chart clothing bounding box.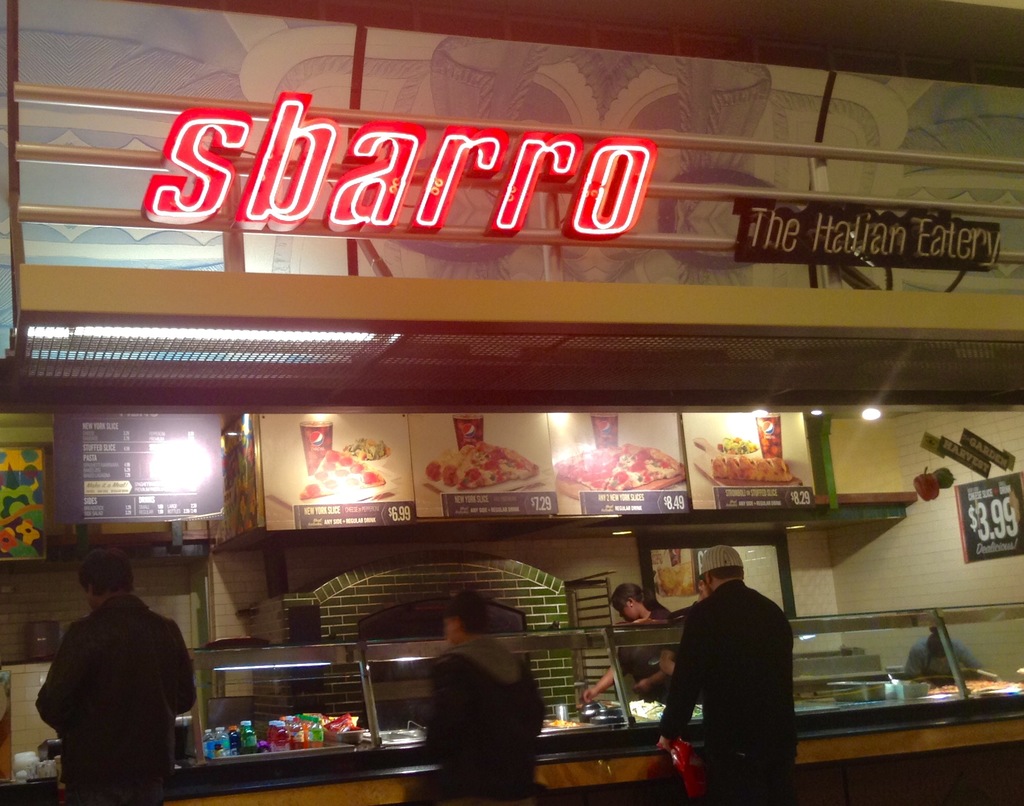
Charted: bbox(417, 634, 561, 805).
